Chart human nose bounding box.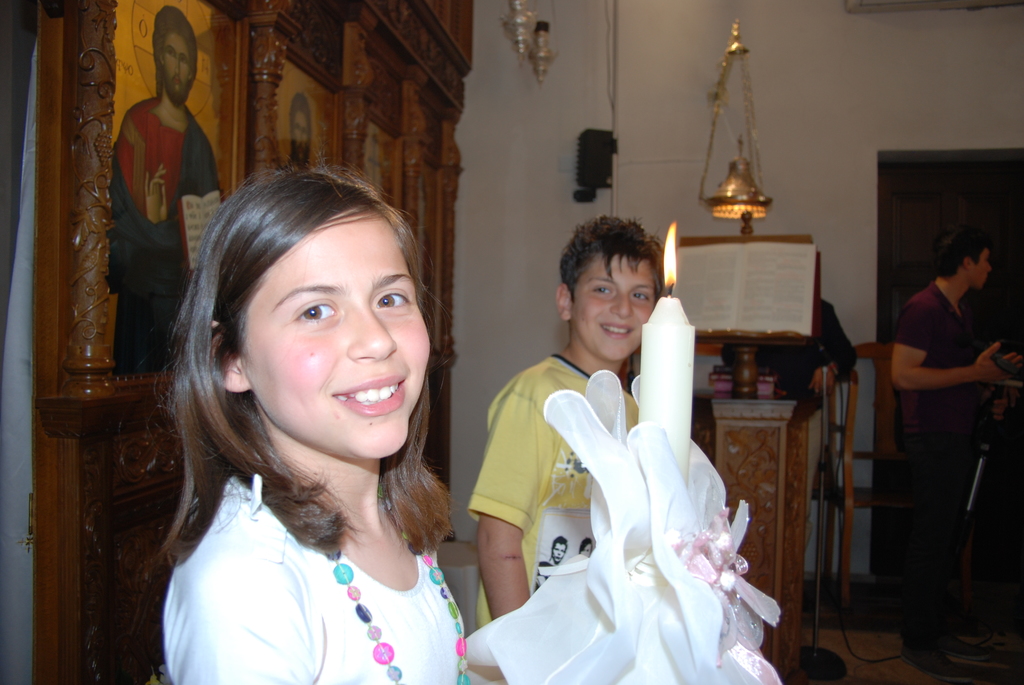
Charted: <region>612, 293, 634, 322</region>.
